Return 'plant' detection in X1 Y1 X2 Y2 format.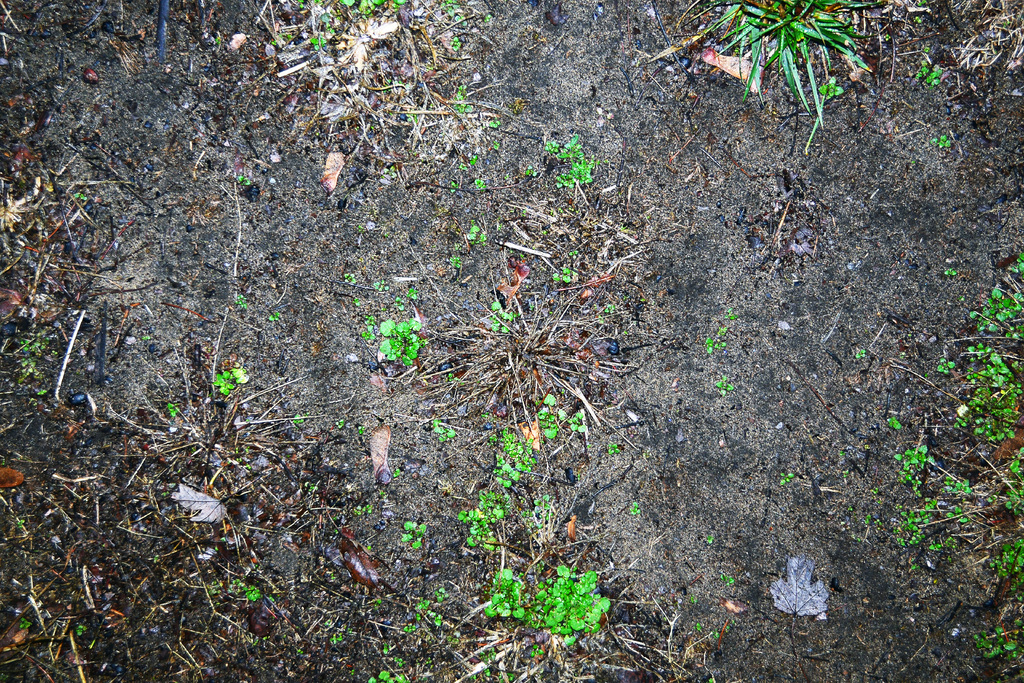
392 468 401 479.
